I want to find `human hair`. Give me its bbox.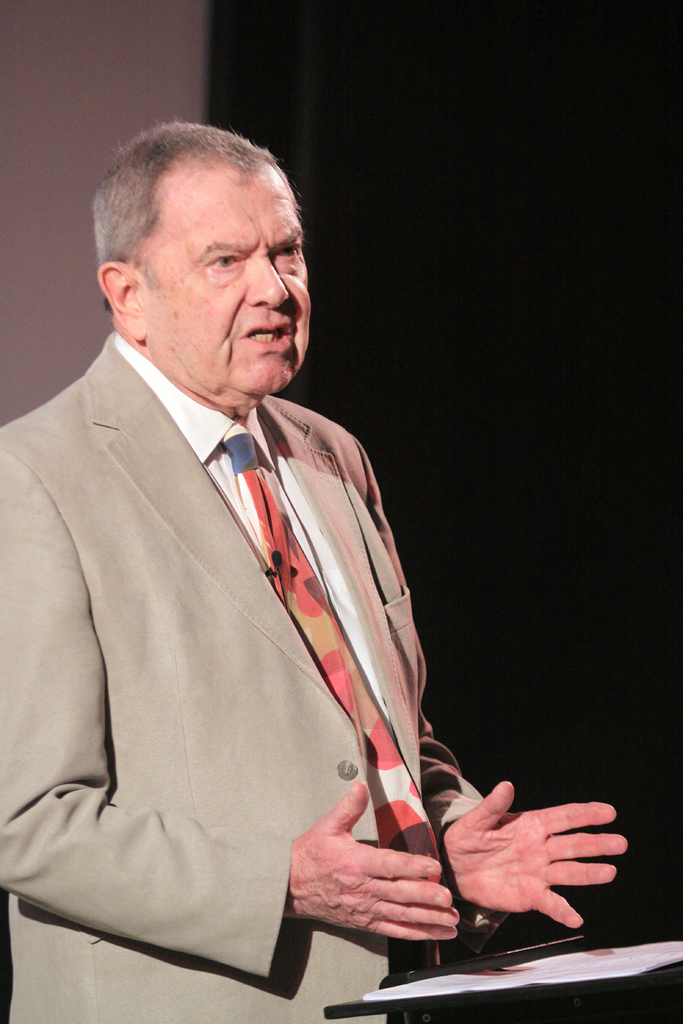
bbox=(81, 119, 278, 301).
